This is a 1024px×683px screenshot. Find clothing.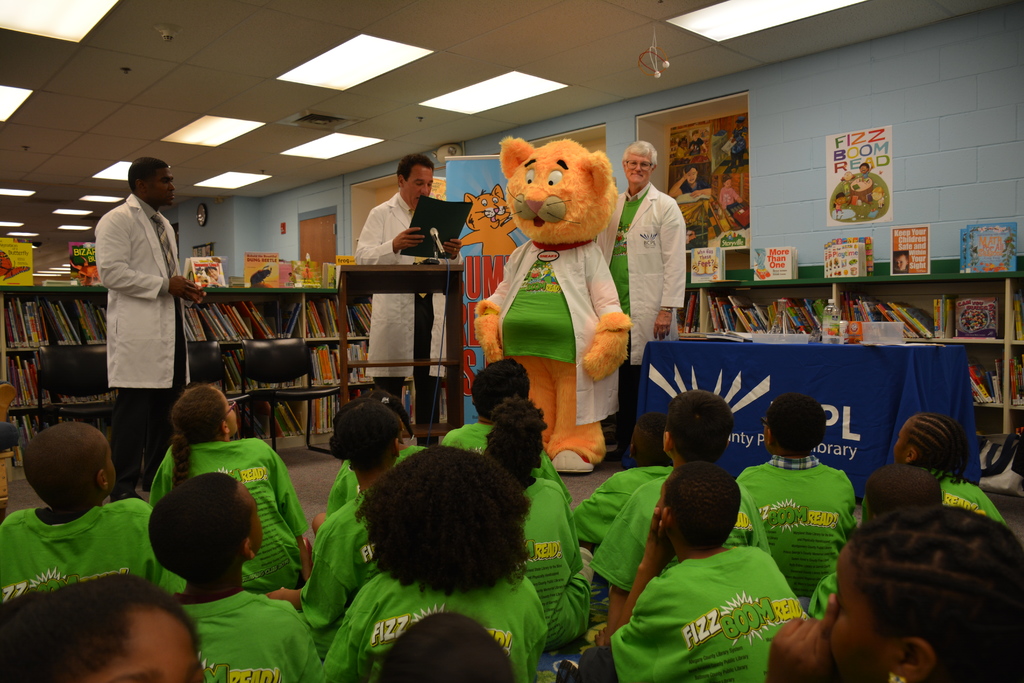
Bounding box: <region>678, 180, 710, 196</region>.
